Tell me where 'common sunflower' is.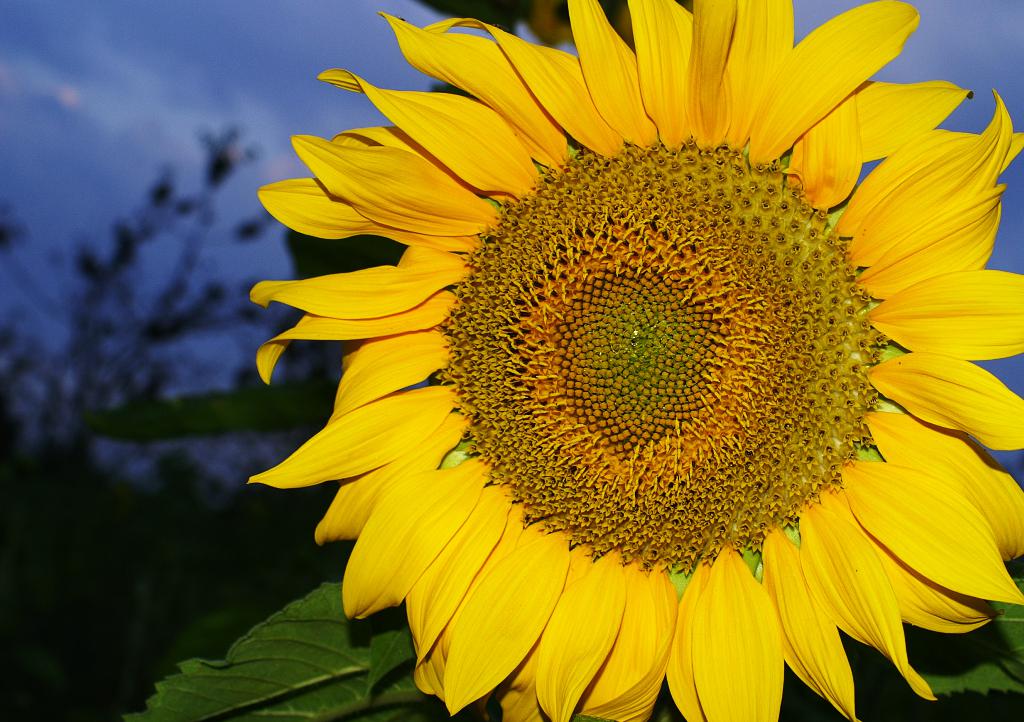
'common sunflower' is at Rect(246, 0, 1023, 721).
